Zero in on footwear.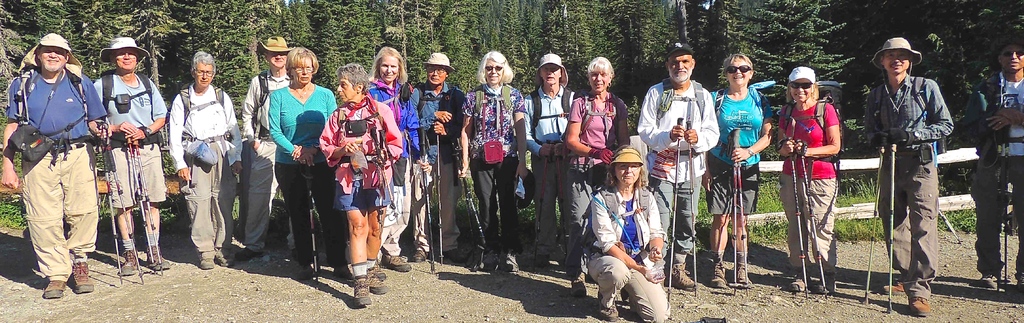
Zeroed in: x1=353, y1=277, x2=370, y2=305.
